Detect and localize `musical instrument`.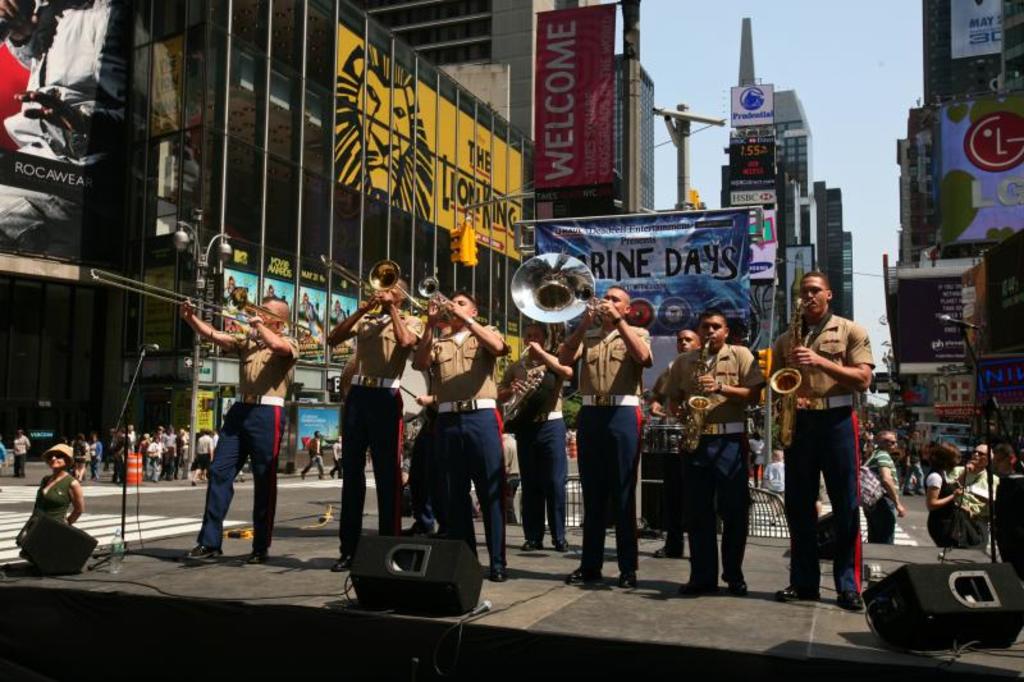
Localized at 356:258:428:321.
